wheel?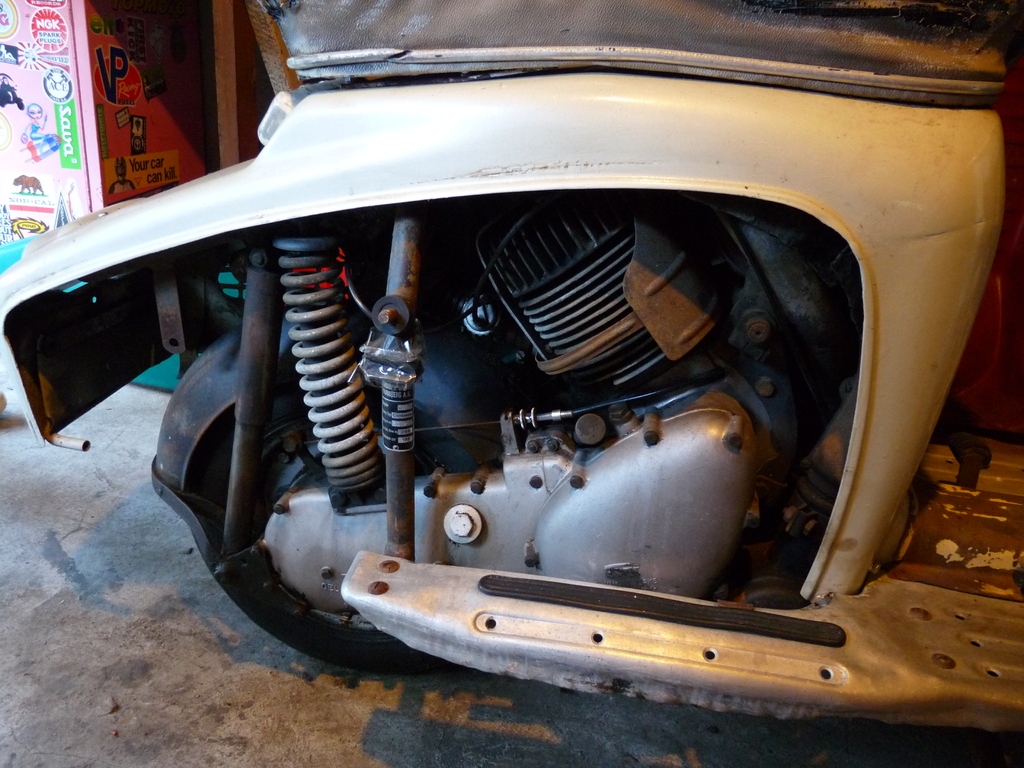
<region>188, 383, 483, 691</region>
